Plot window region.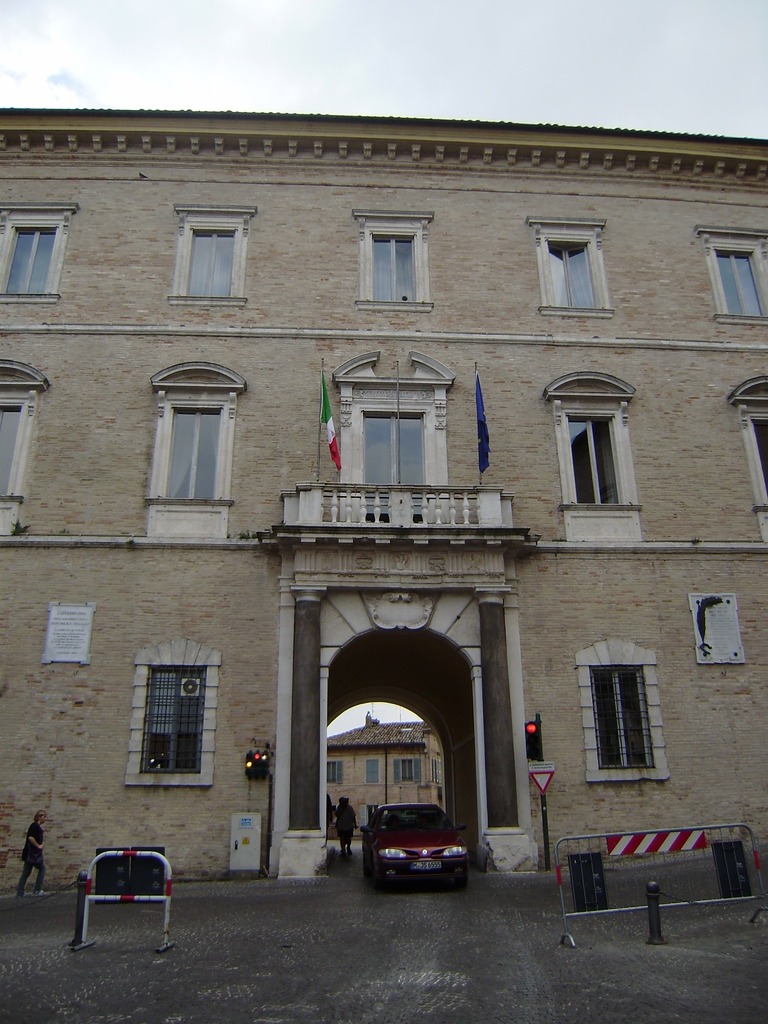
Plotted at 124, 637, 224, 790.
